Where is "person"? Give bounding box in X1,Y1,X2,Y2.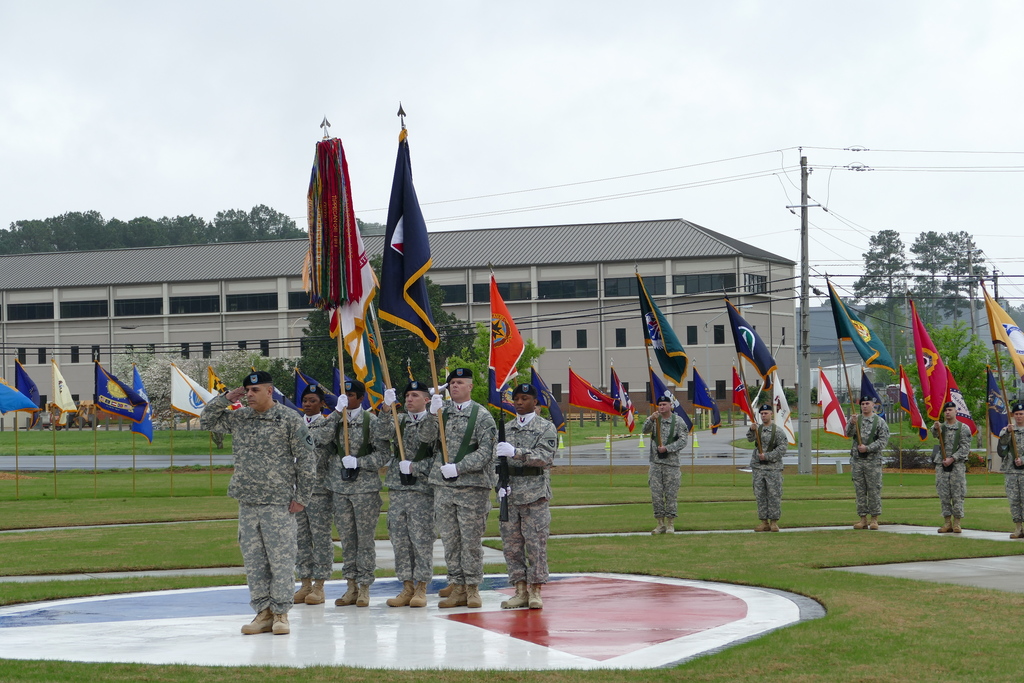
998,404,1023,532.
